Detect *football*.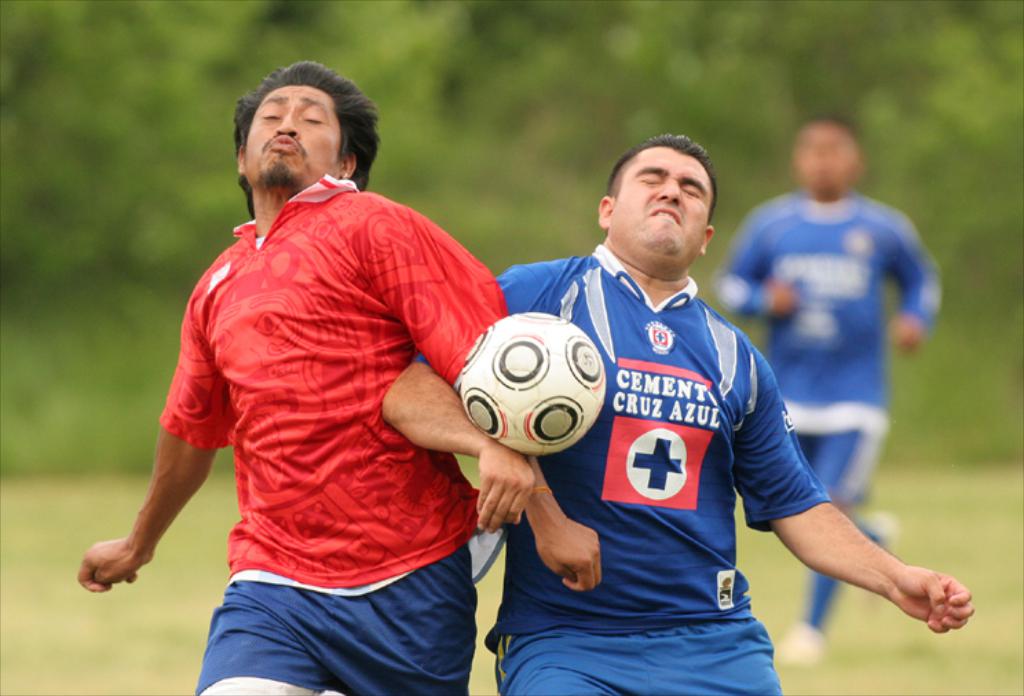
Detected at rect(457, 309, 608, 454).
